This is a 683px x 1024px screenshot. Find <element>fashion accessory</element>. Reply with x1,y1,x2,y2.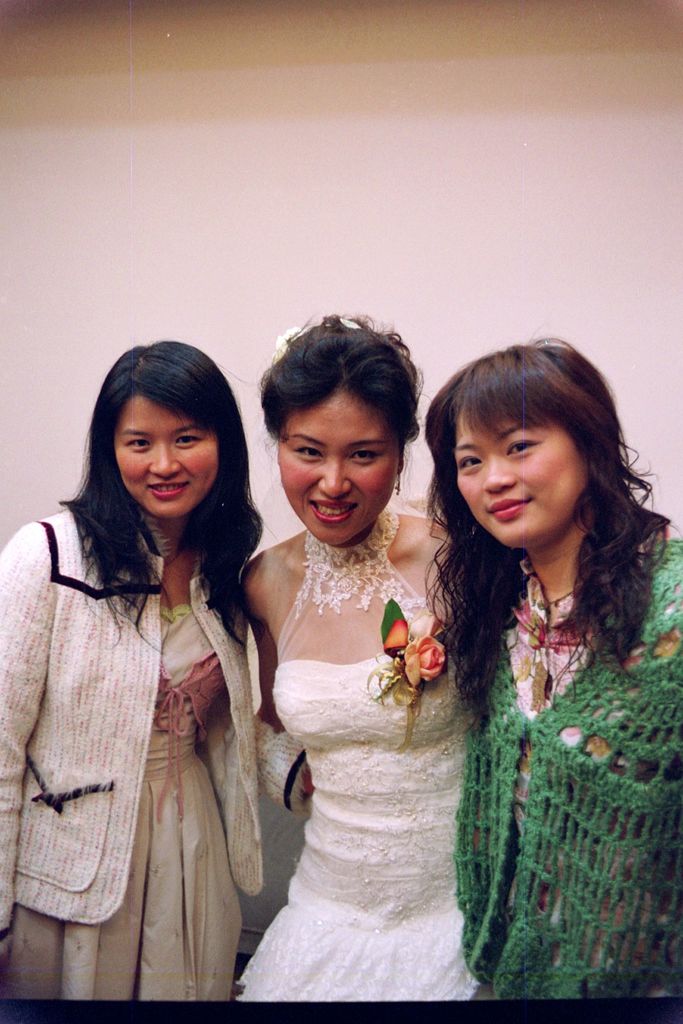
389,470,403,502.
